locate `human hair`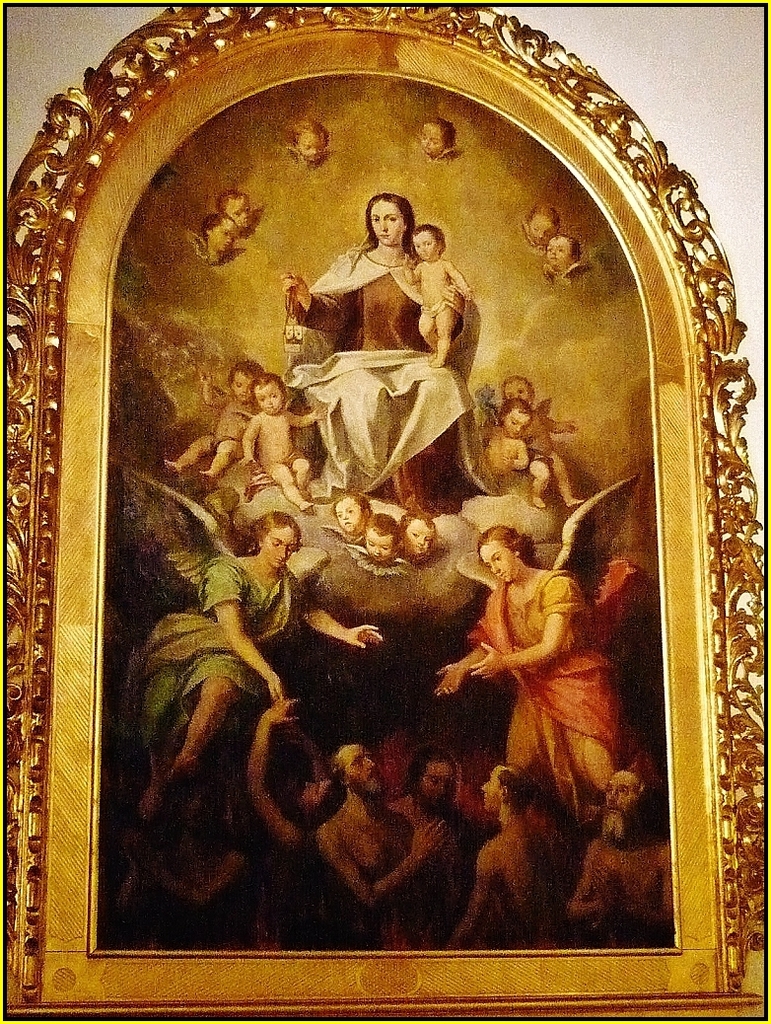
Rect(490, 764, 534, 820)
